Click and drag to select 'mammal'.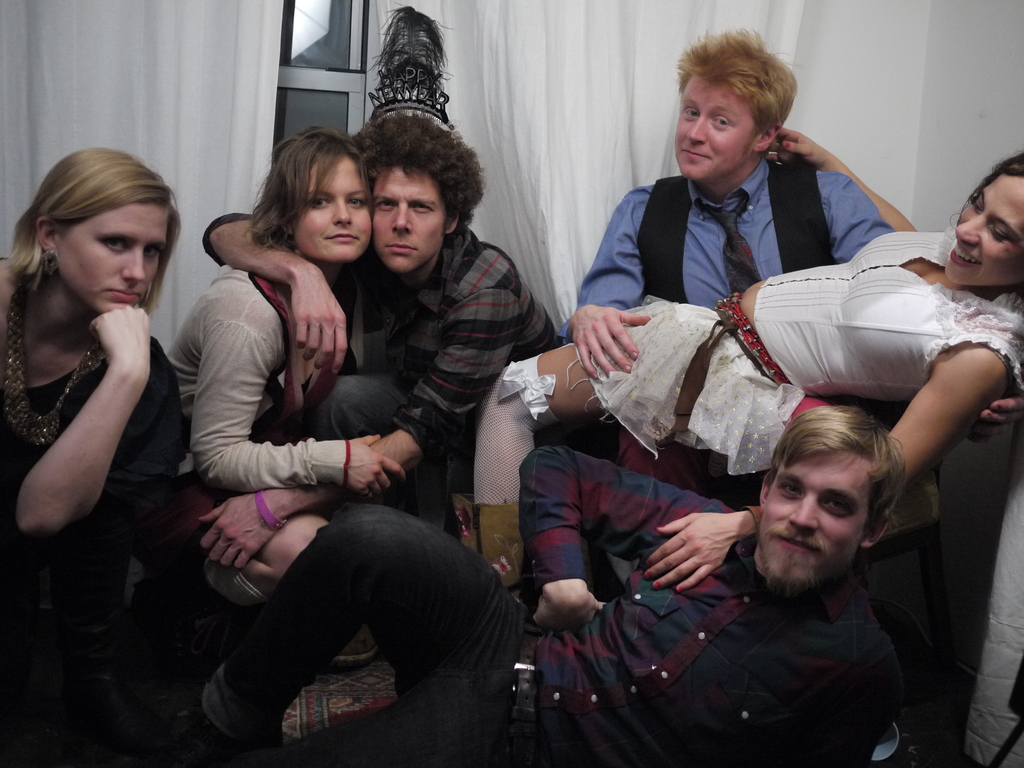
Selection: <bbox>148, 117, 406, 688</bbox>.
